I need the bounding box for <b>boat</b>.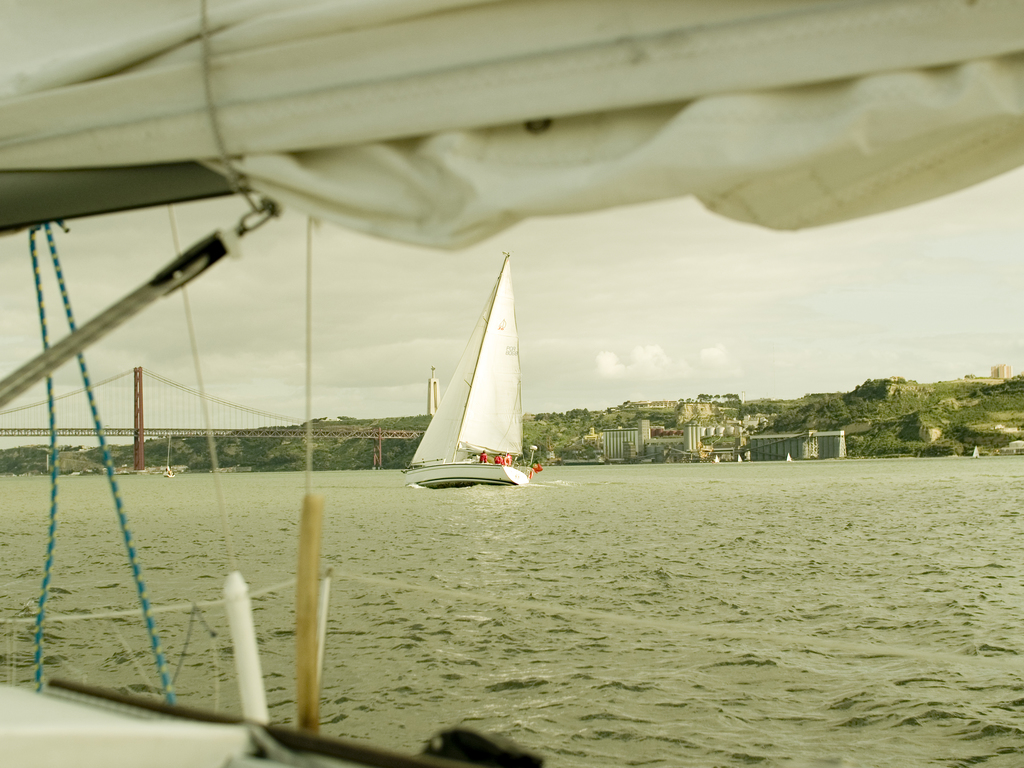
Here it is: left=401, top=266, right=547, bottom=506.
